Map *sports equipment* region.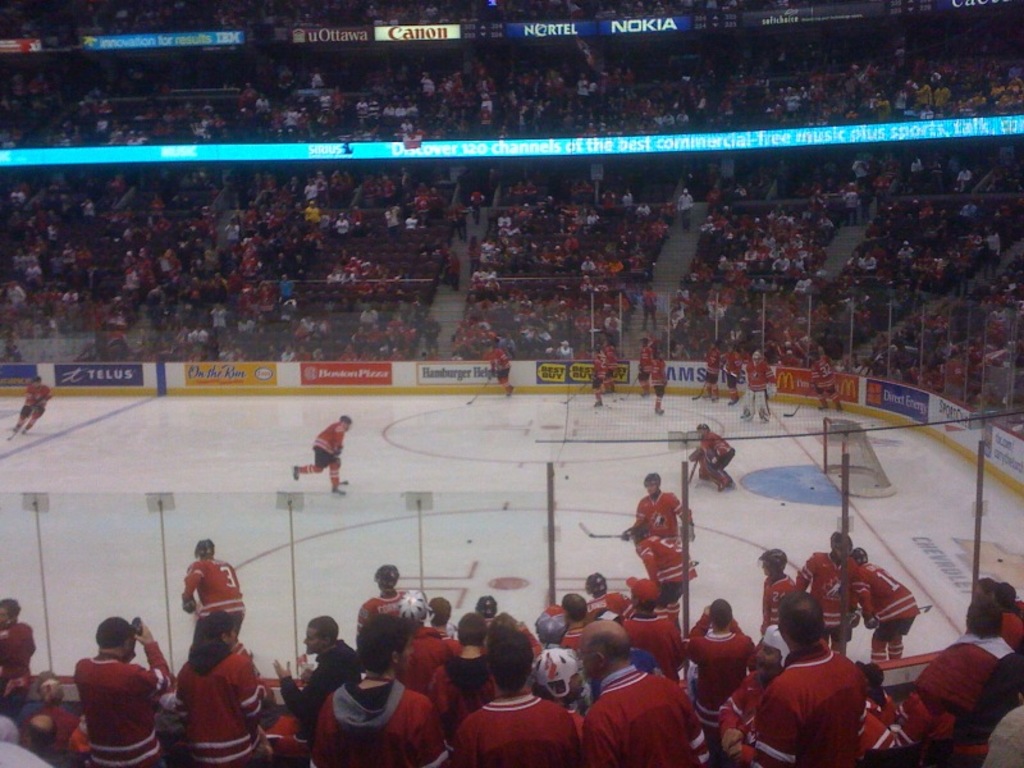
Mapped to (539,604,568,645).
